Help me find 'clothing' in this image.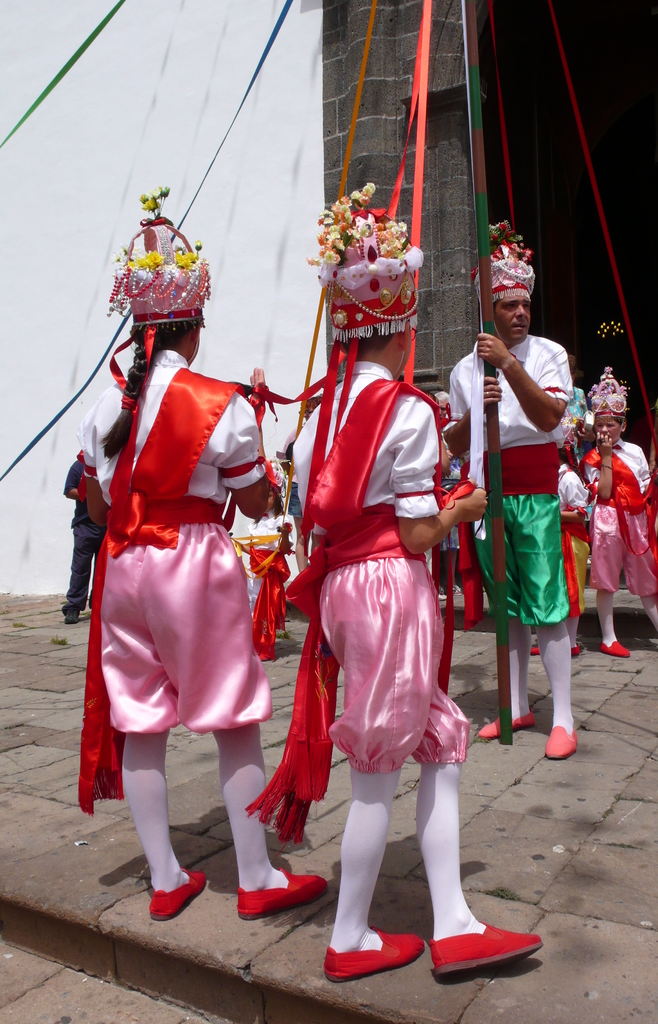
Found it: BBox(581, 440, 657, 614).
